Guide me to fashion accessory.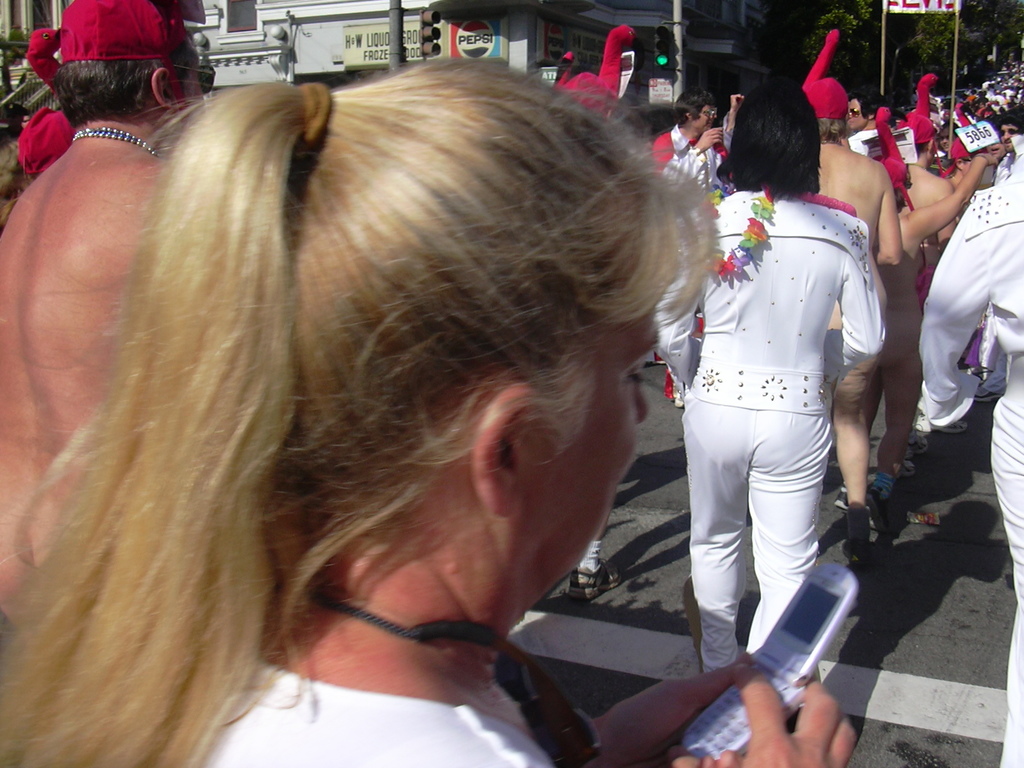
Guidance: Rect(60, 0, 194, 109).
